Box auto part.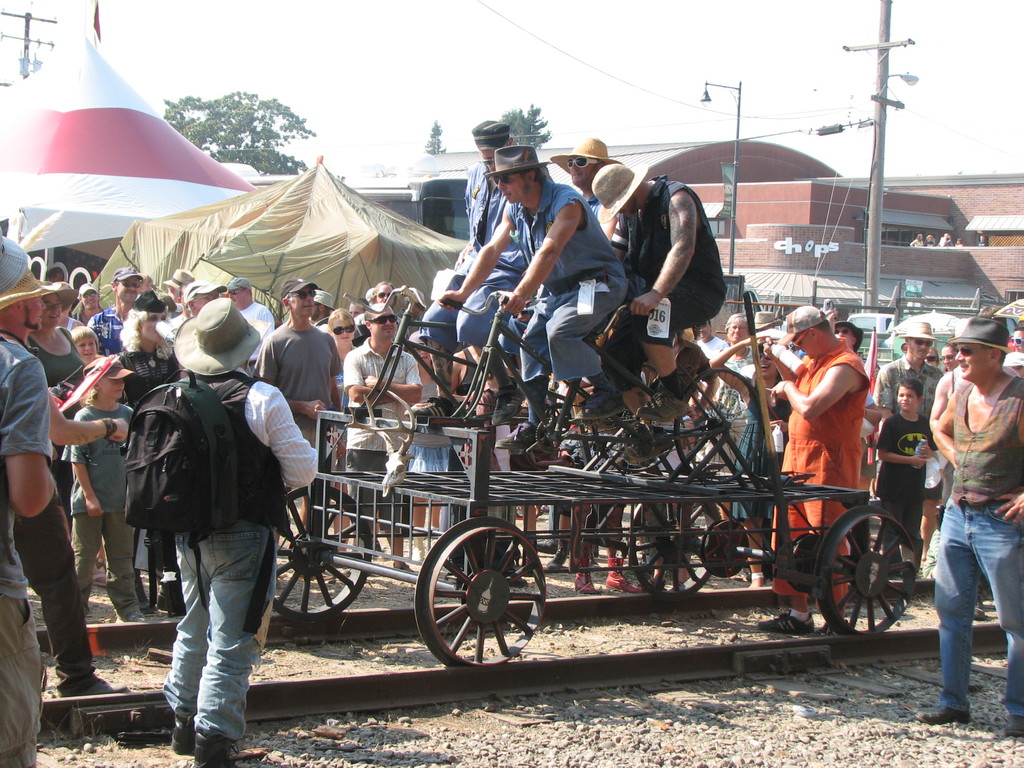
Rect(622, 495, 727, 589).
